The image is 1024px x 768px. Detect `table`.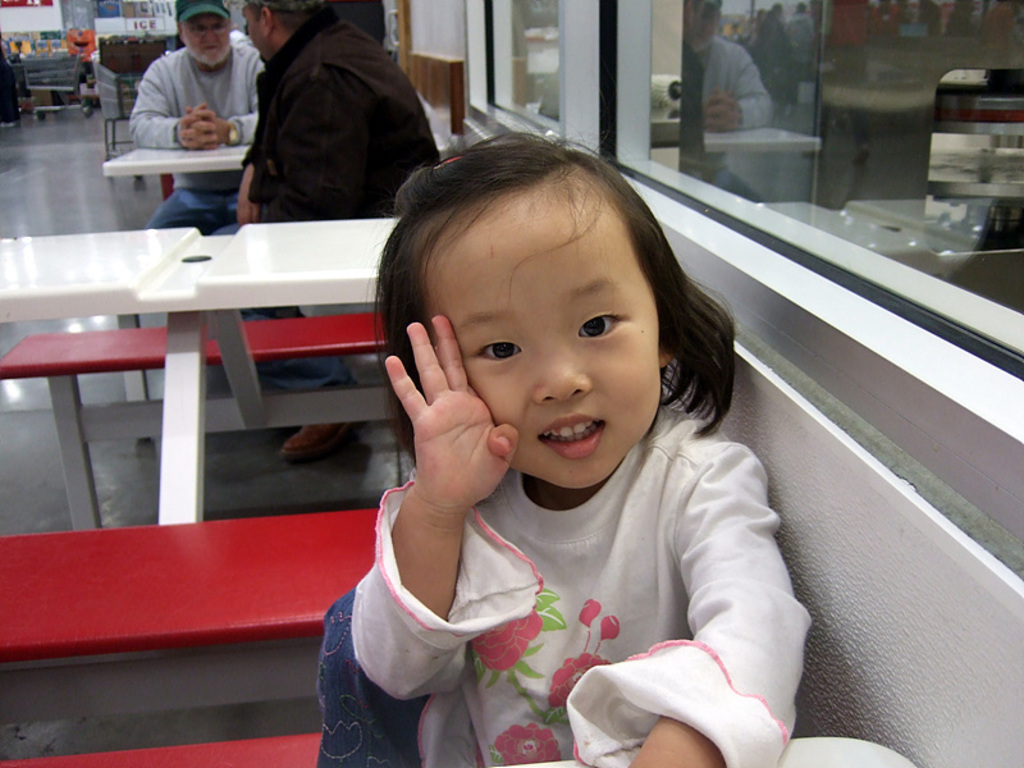
Detection: <region>0, 215, 402, 524</region>.
